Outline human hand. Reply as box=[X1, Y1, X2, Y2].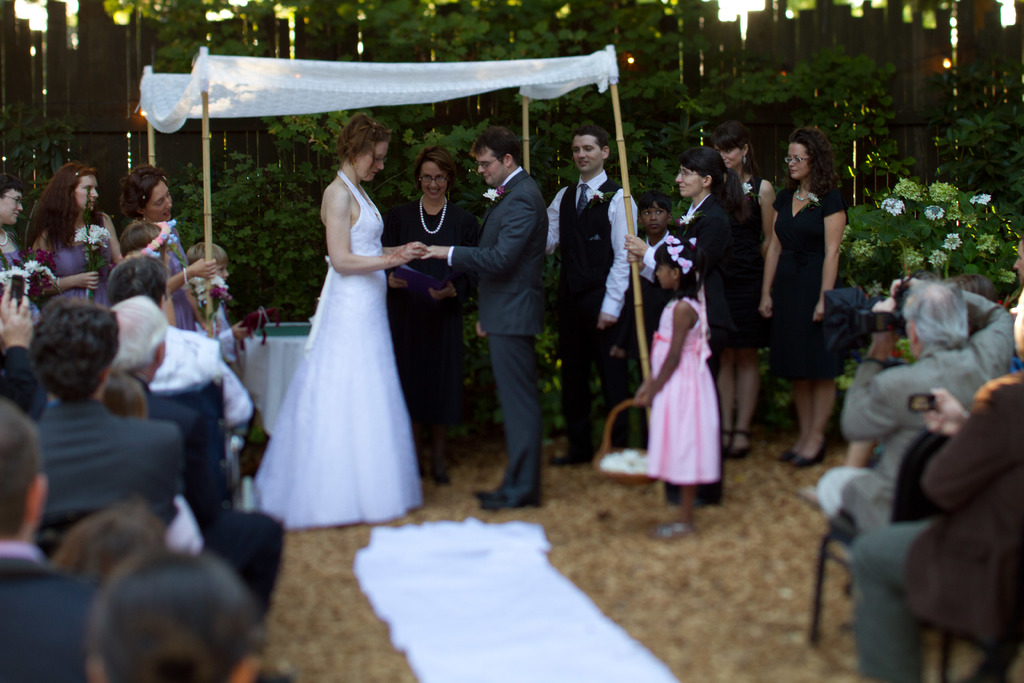
box=[812, 292, 826, 322].
